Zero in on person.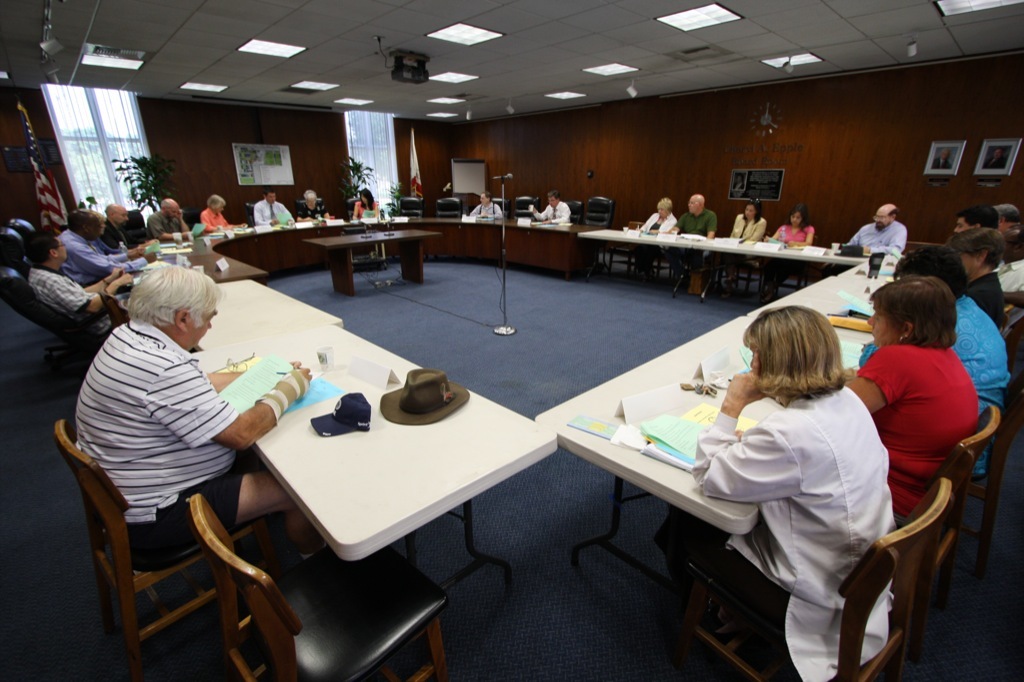
Zeroed in: BBox(198, 197, 245, 235).
